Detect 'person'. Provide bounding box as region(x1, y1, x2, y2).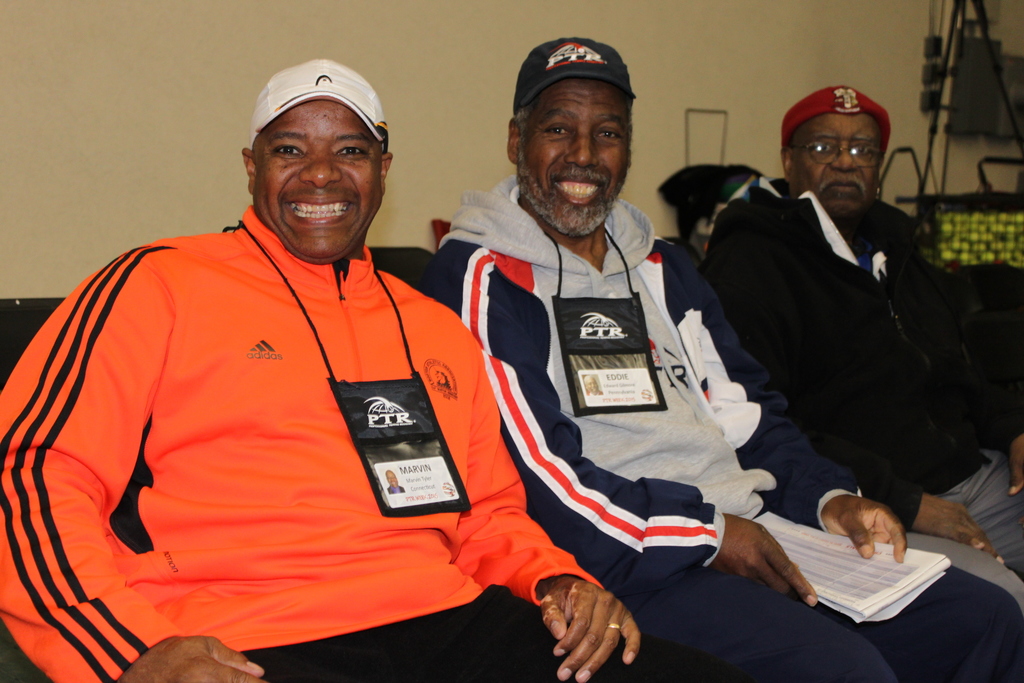
region(42, 75, 636, 666).
